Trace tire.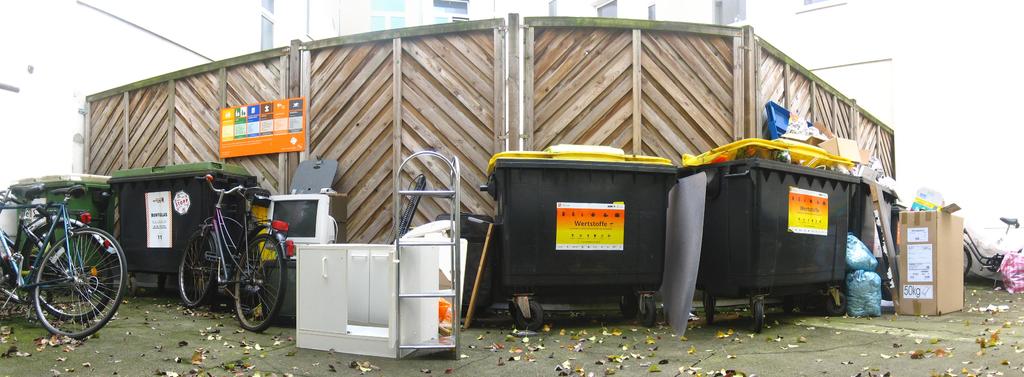
Traced to <region>959, 246, 972, 277</region>.
